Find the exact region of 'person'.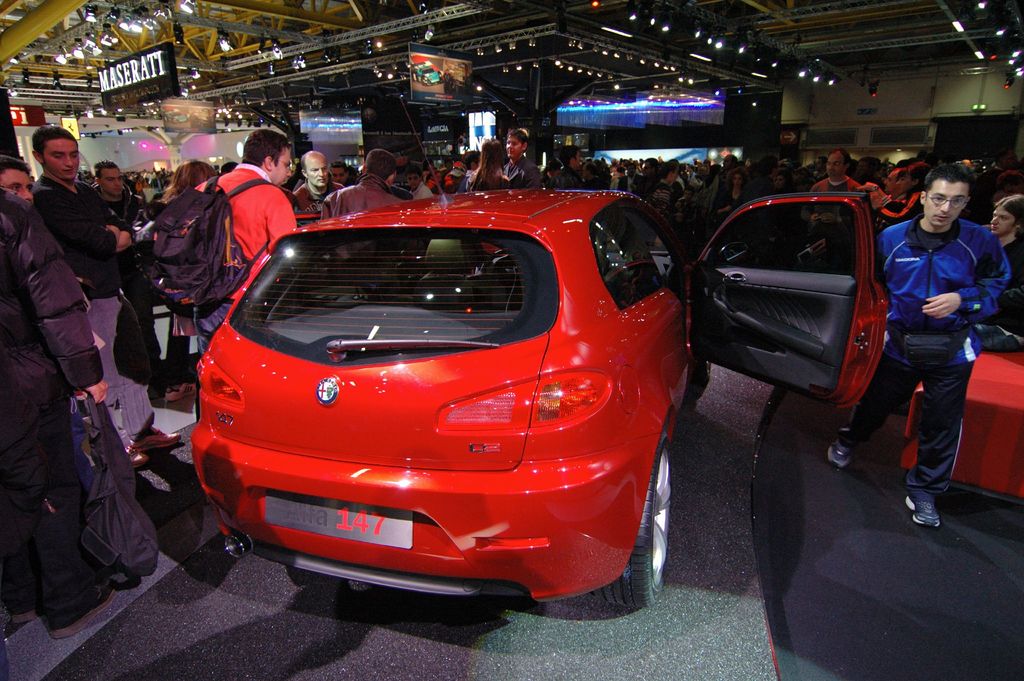
Exact region: 977 185 1023 303.
